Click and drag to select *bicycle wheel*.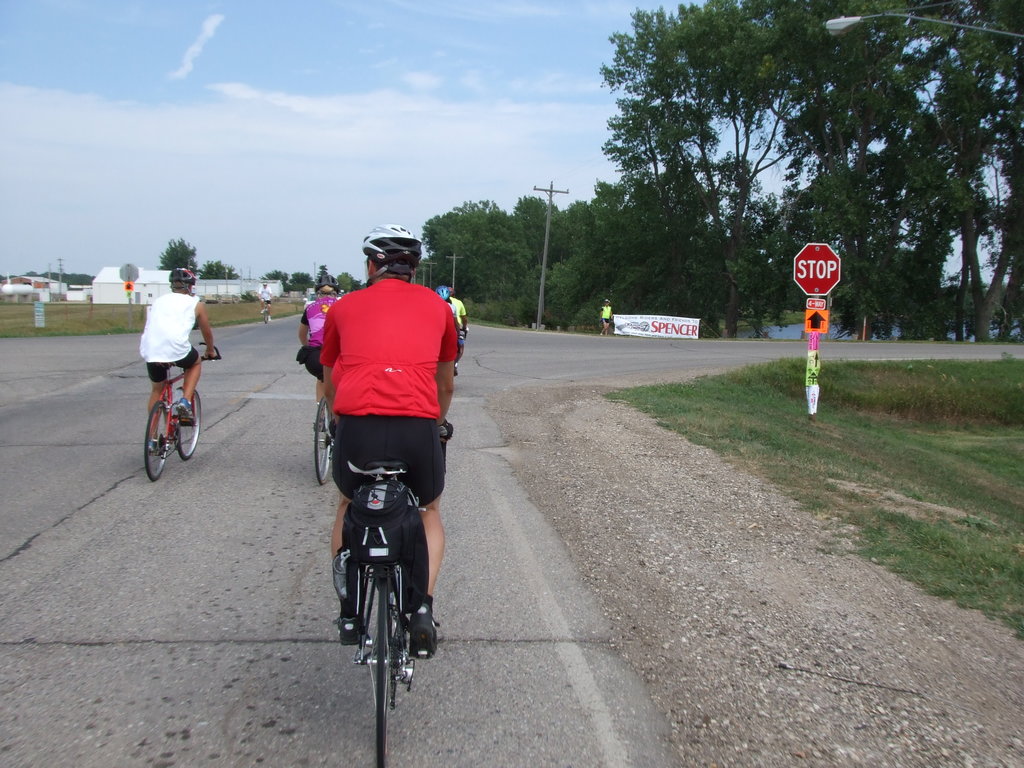
Selection: rect(143, 400, 172, 483).
